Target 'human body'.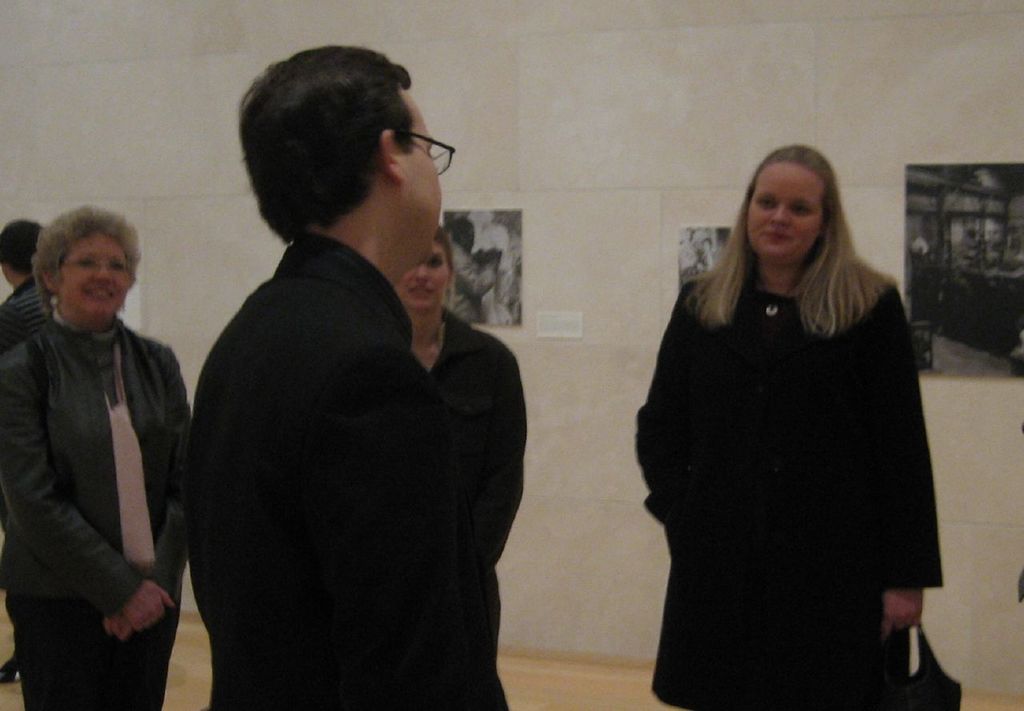
Target region: crop(163, 58, 538, 710).
